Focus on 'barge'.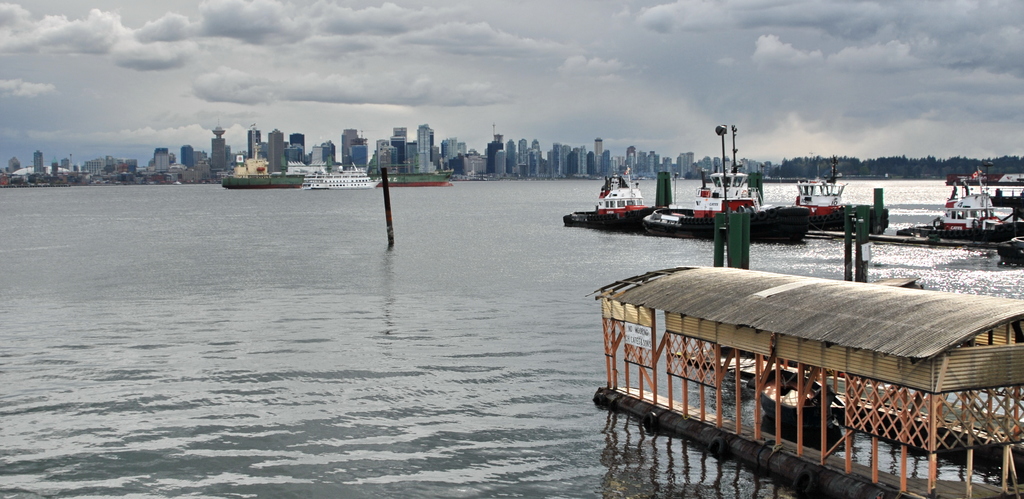
Focused at 899,166,1023,242.
